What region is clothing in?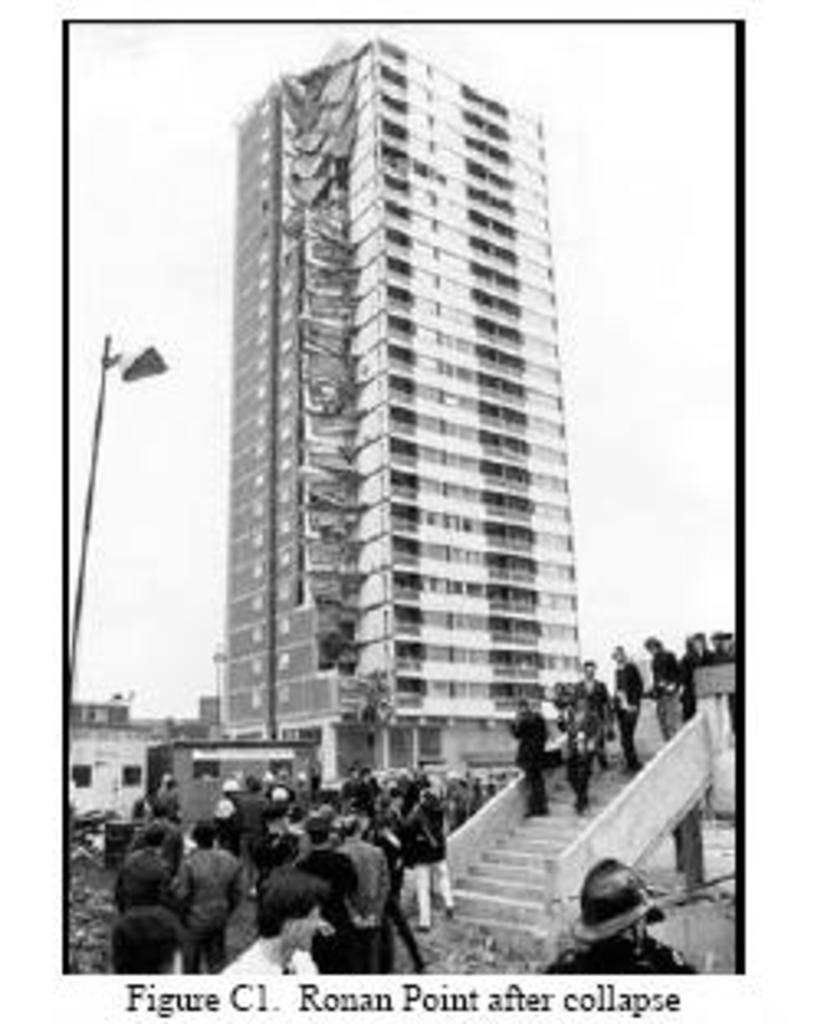
box(223, 929, 312, 978).
